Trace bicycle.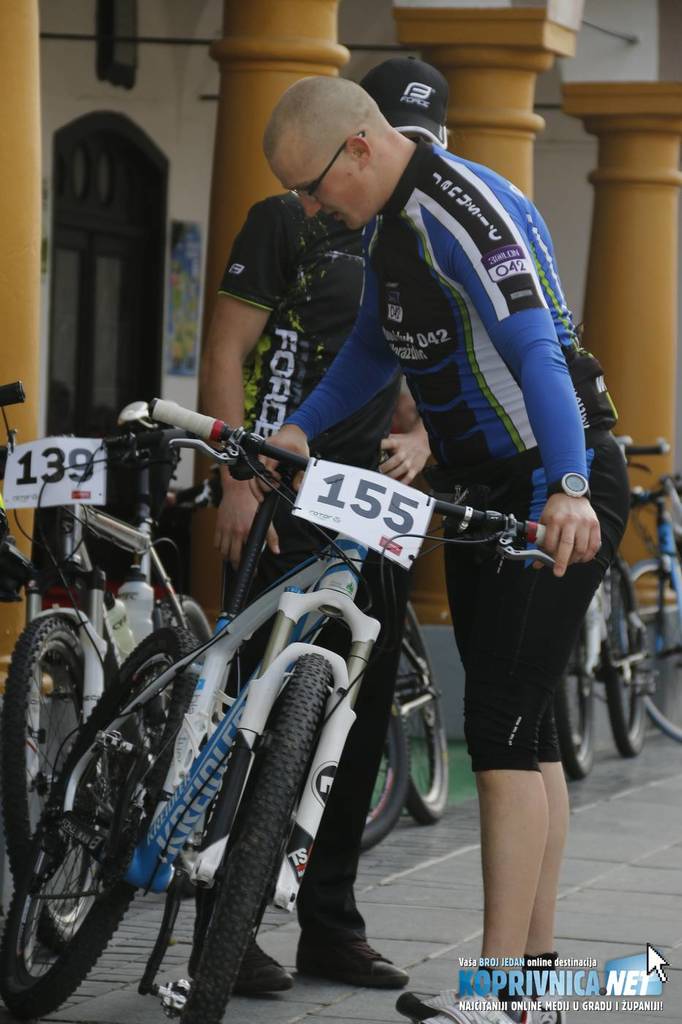
Traced to box=[553, 432, 671, 779].
